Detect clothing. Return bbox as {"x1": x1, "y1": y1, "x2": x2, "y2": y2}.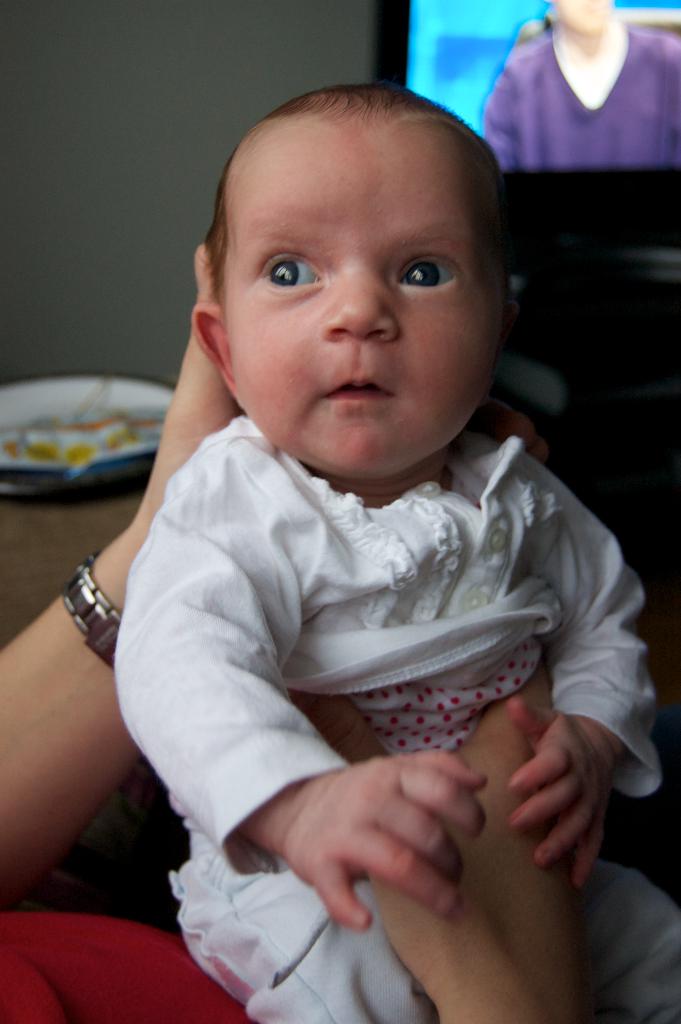
{"x1": 479, "y1": 17, "x2": 680, "y2": 171}.
